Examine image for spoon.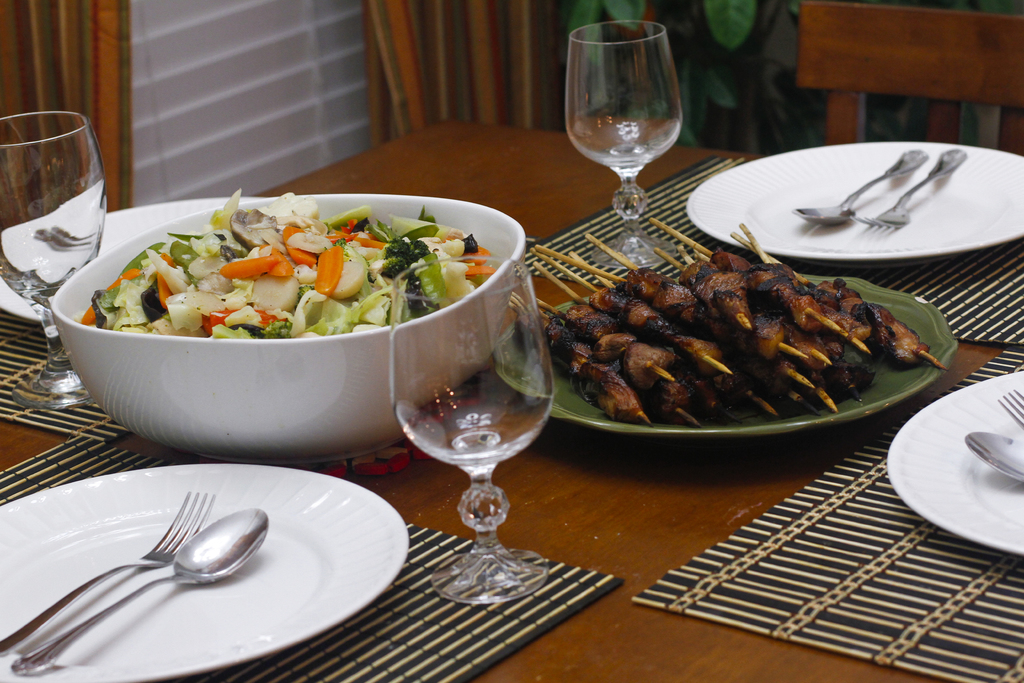
Examination result: 10/508/269/675.
